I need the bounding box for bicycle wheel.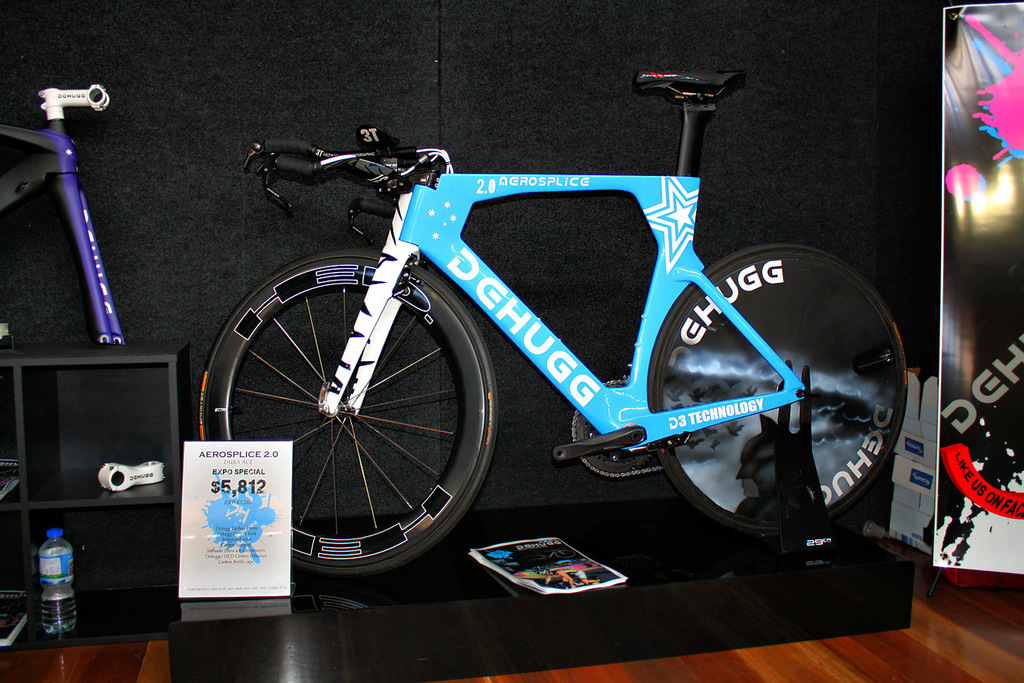
Here it is: x1=647 y1=241 x2=909 y2=536.
